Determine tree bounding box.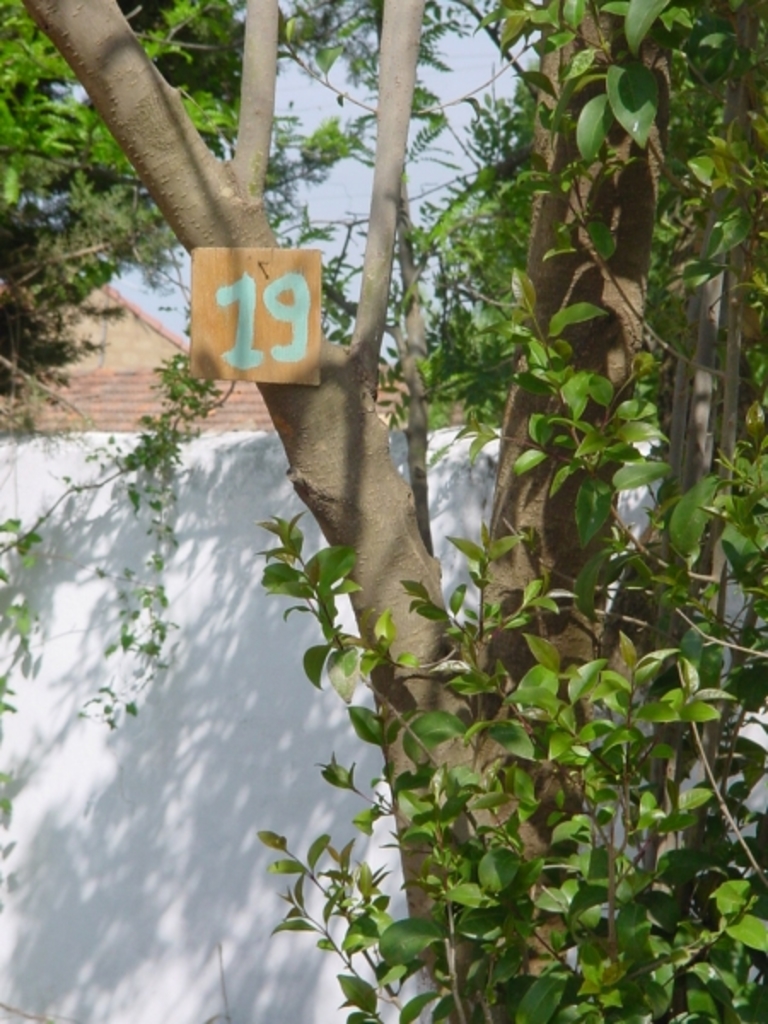
Determined: [left=0, top=0, right=300, bottom=401].
